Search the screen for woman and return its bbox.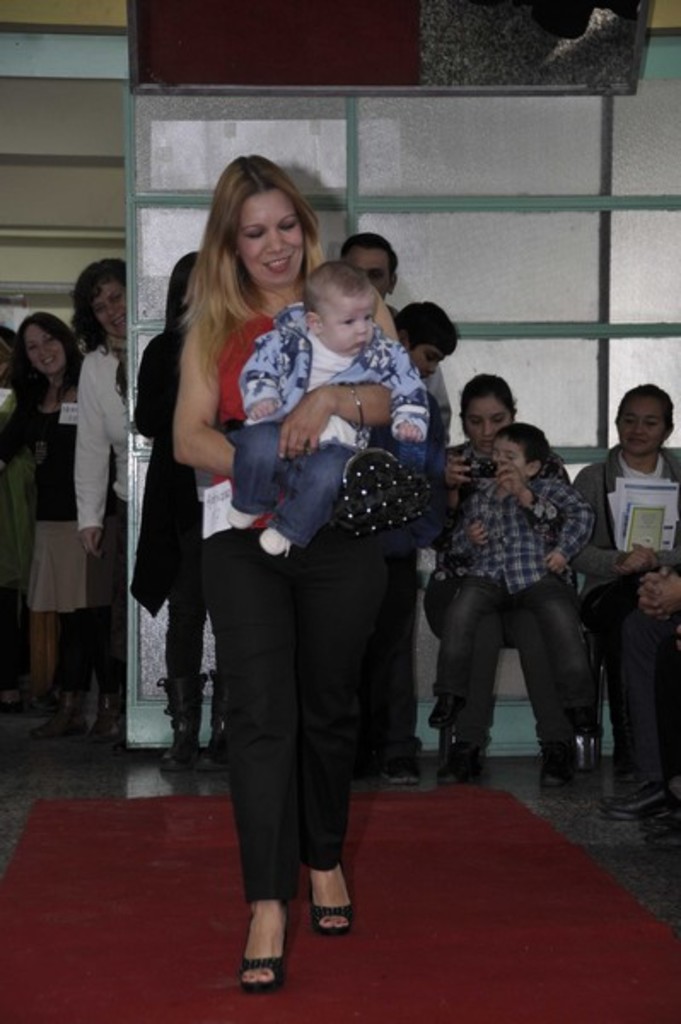
Found: <region>422, 375, 584, 792</region>.
